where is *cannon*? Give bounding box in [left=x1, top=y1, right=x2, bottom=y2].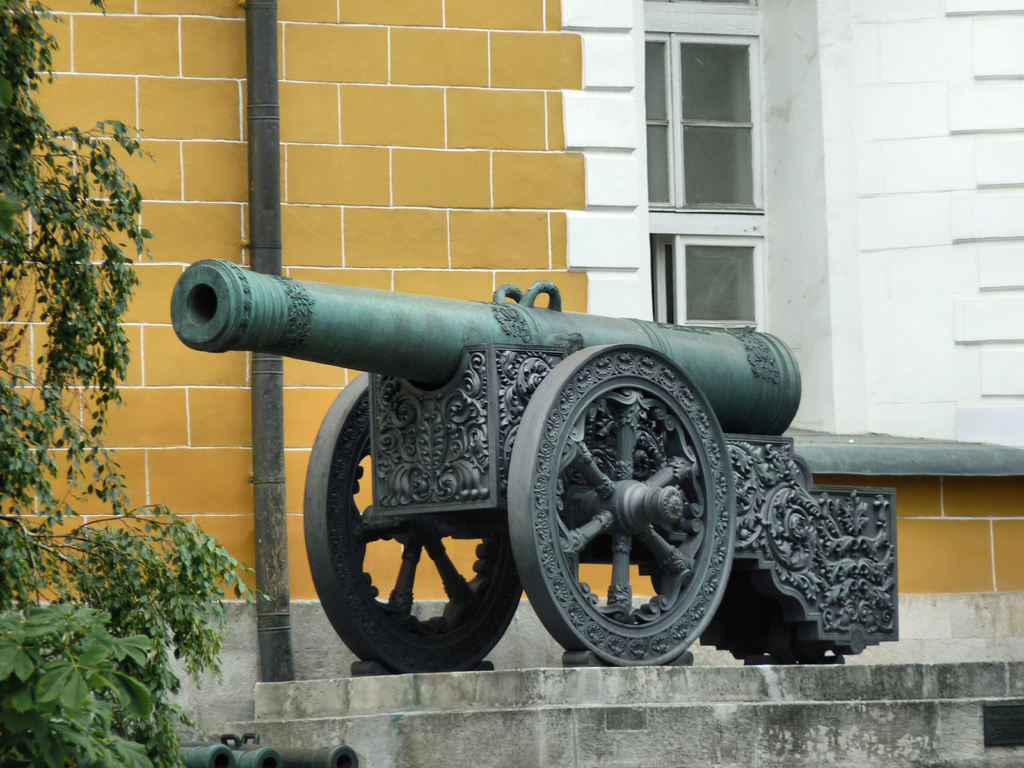
[left=166, top=259, right=901, bottom=678].
